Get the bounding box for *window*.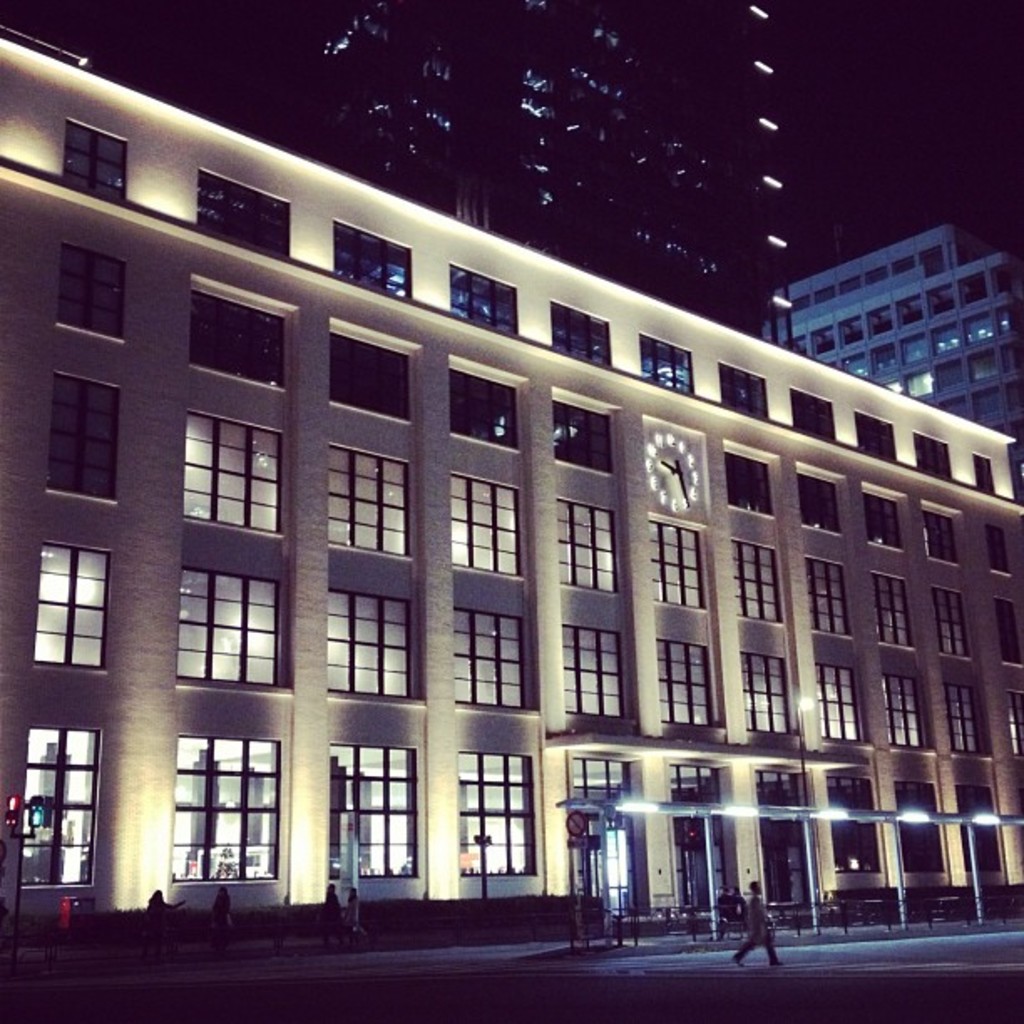
(x1=860, y1=263, x2=892, y2=289).
